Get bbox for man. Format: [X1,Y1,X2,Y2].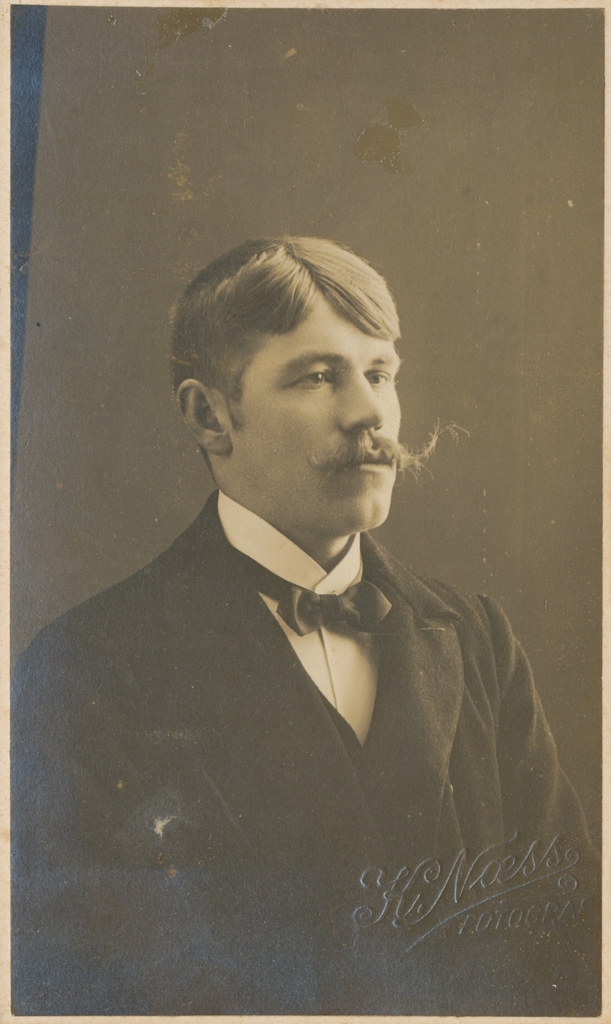
[47,184,598,1004].
